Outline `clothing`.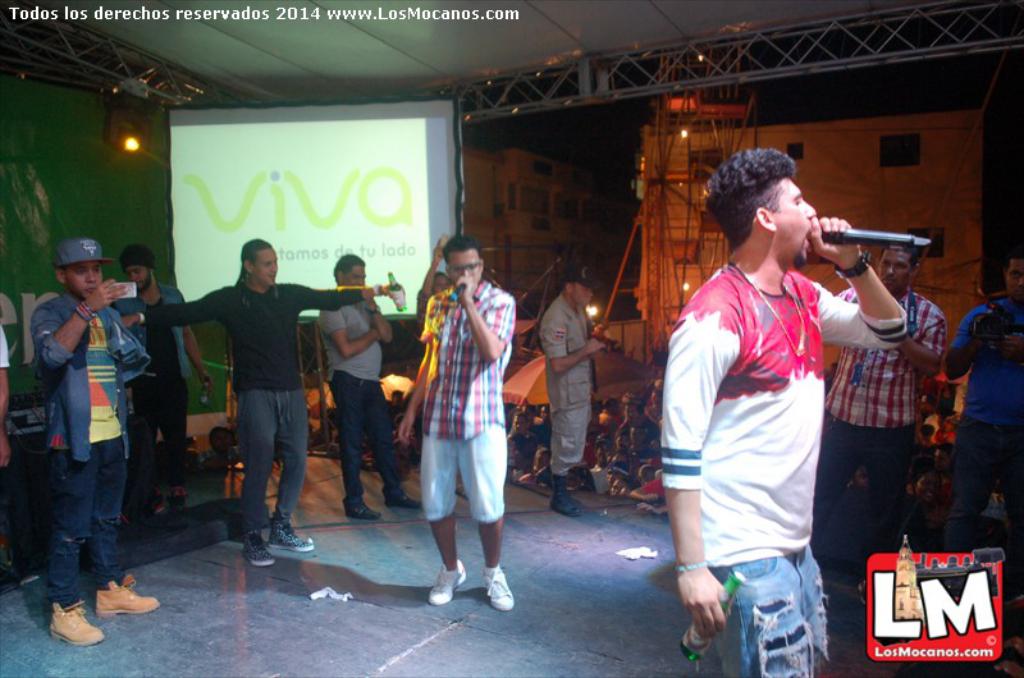
Outline: (left=538, top=293, right=598, bottom=477).
